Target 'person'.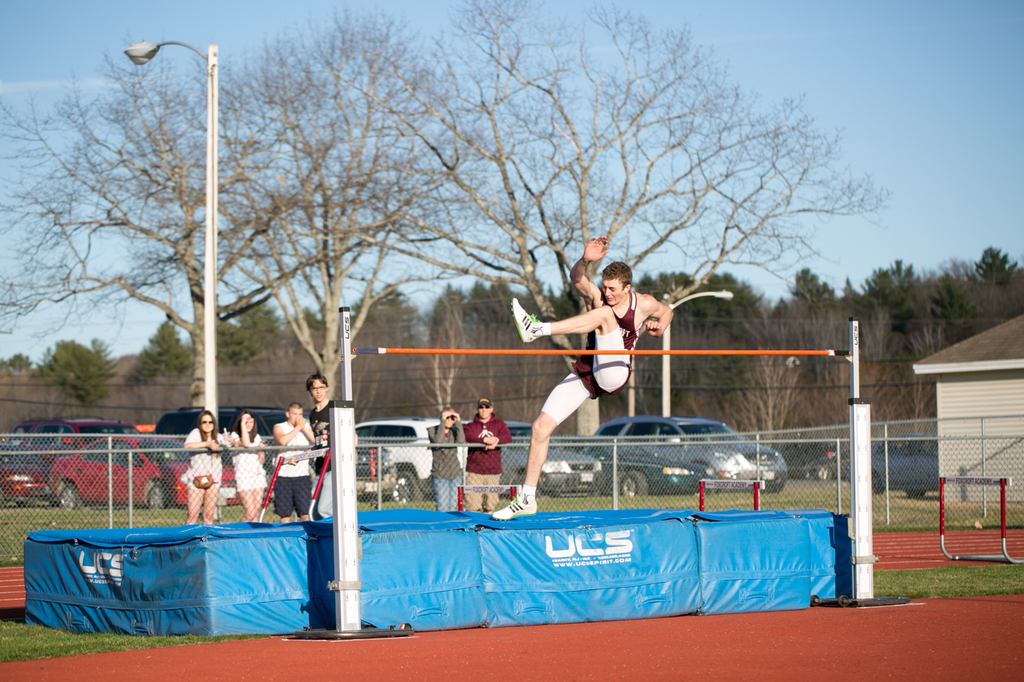
Target region: x1=488 y1=233 x2=676 y2=521.
